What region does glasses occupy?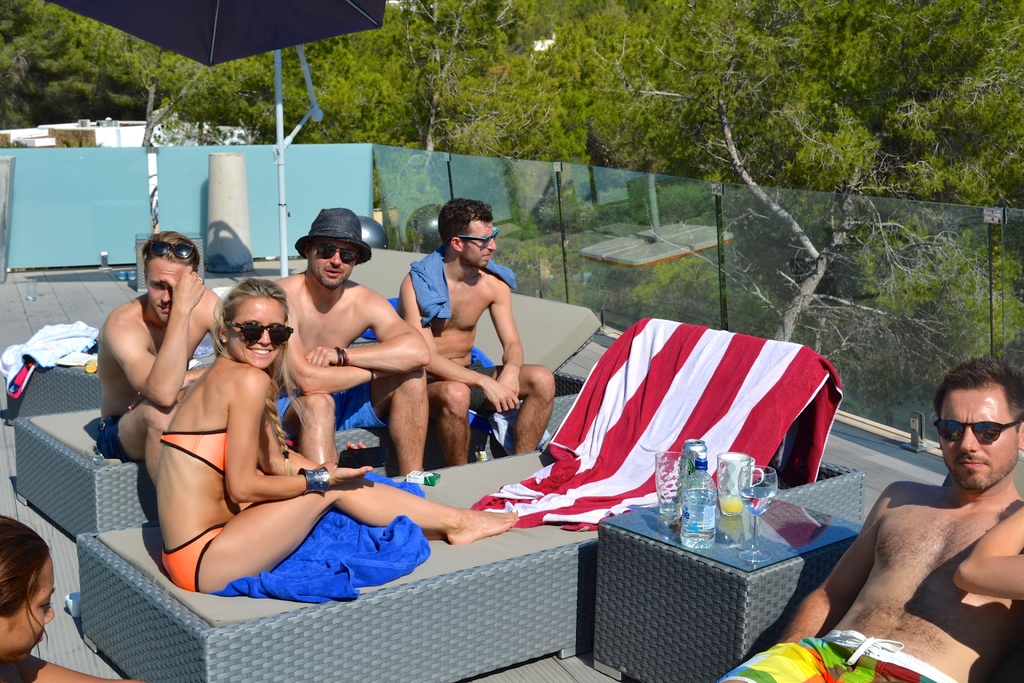
x1=224, y1=322, x2=303, y2=347.
